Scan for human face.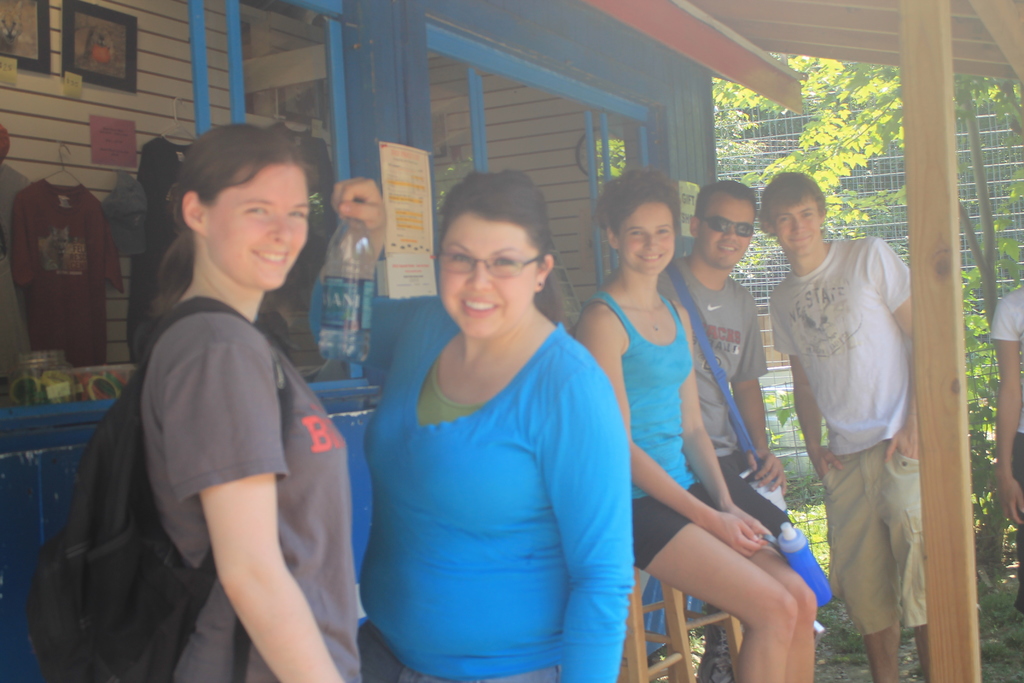
Scan result: region(771, 199, 819, 252).
